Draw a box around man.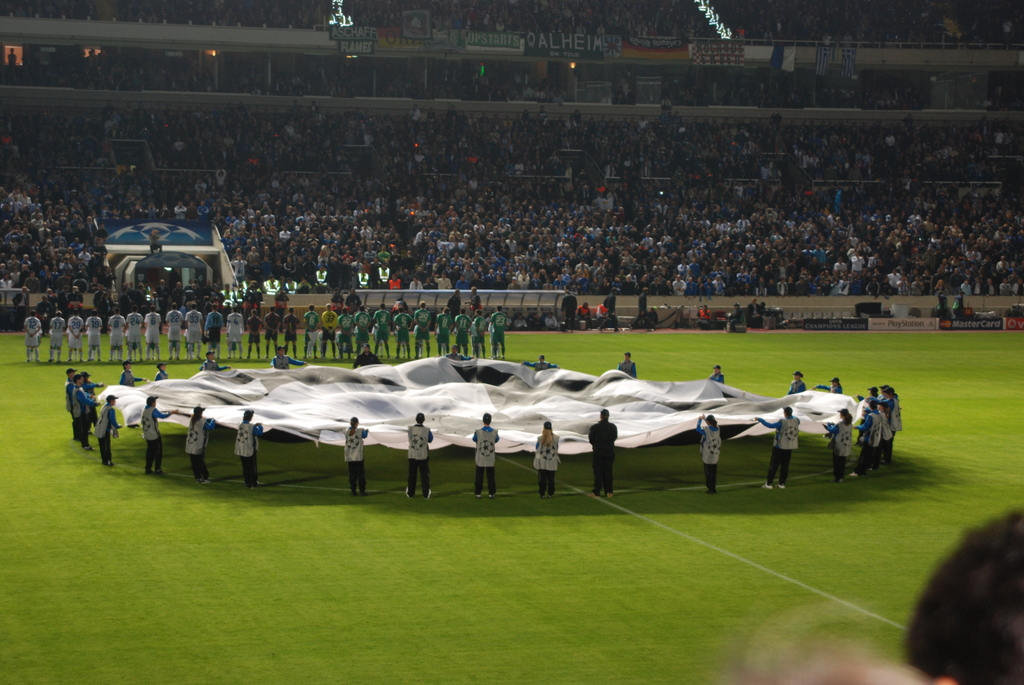
727 299 743 332.
